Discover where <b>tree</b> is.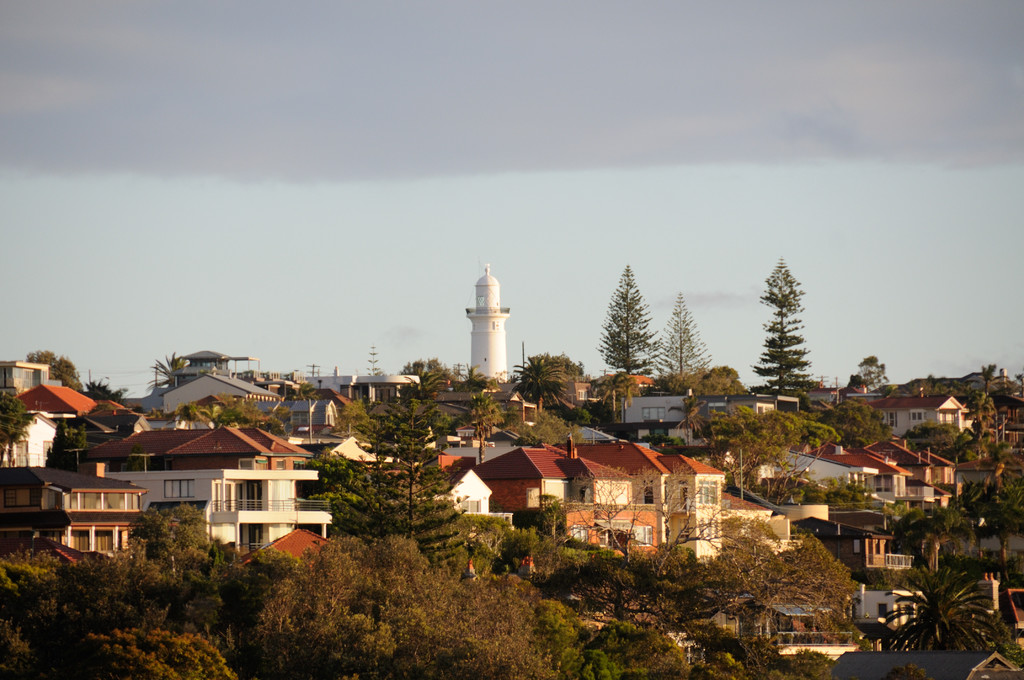
Discovered at [x1=553, y1=356, x2=588, y2=387].
